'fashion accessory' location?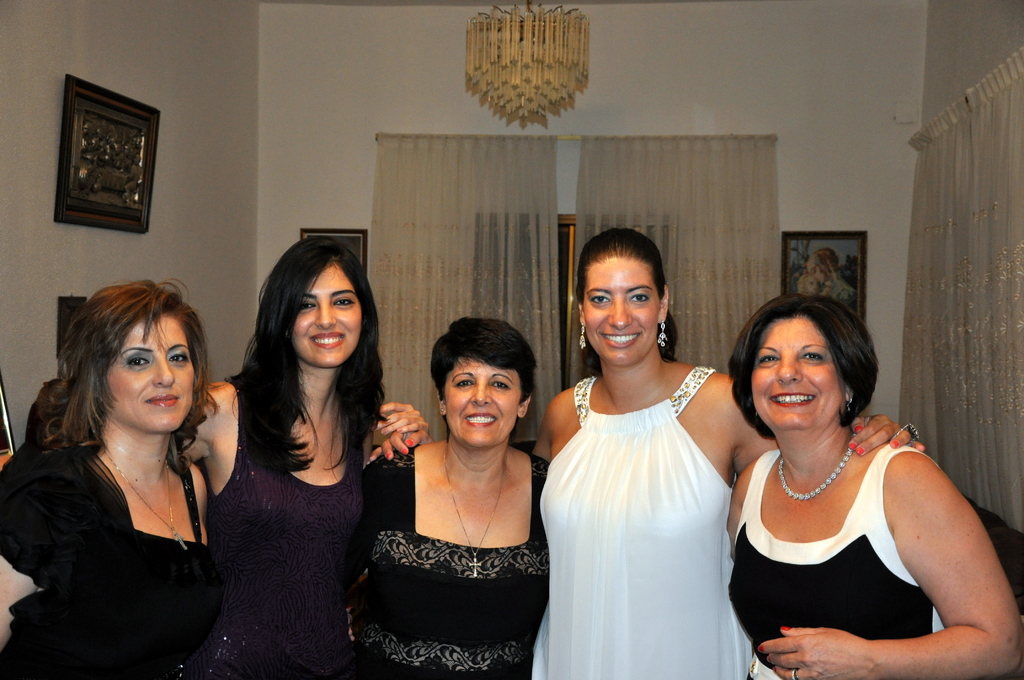
580, 322, 586, 350
